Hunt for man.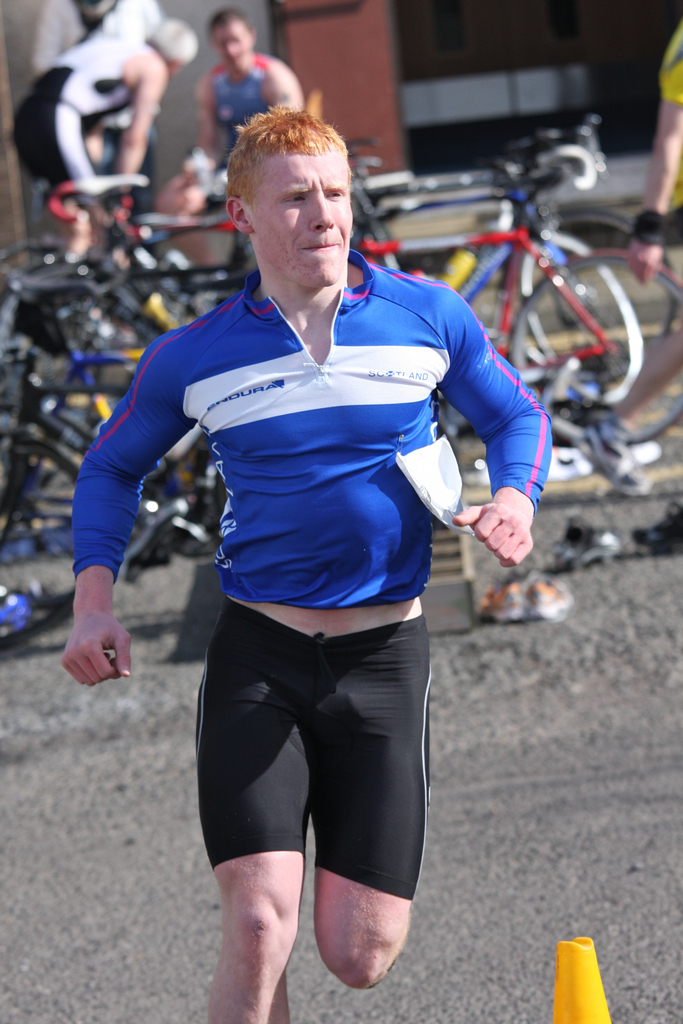
Hunted down at left=31, top=0, right=160, bottom=221.
